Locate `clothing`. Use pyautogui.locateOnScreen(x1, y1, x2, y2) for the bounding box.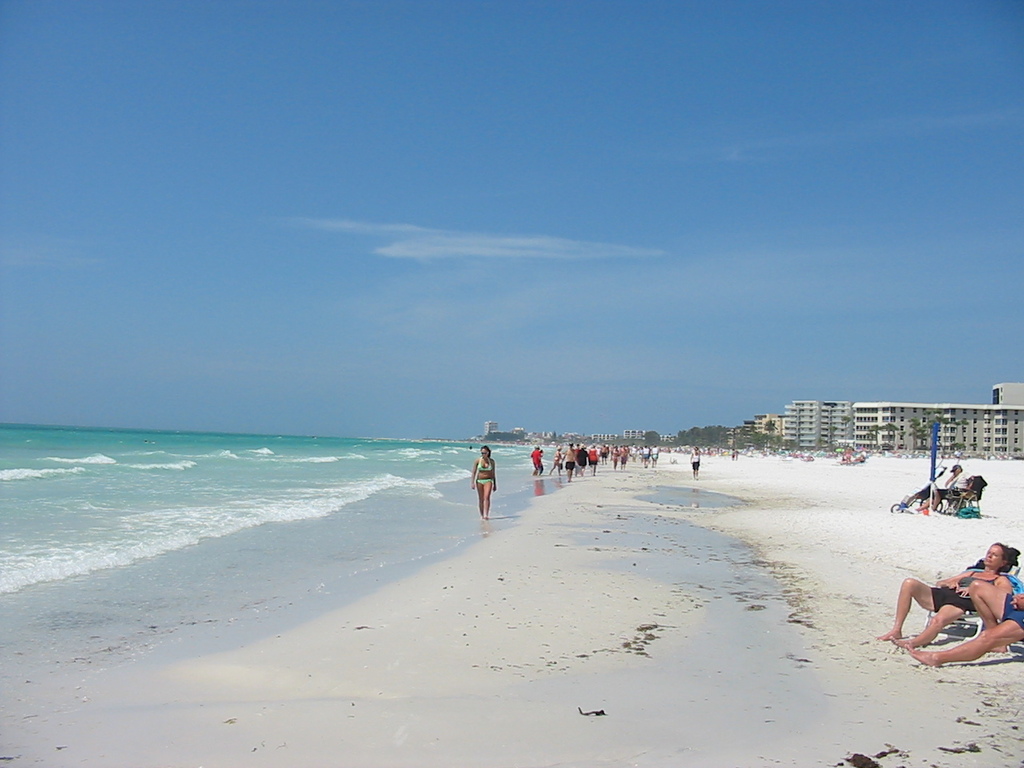
pyautogui.locateOnScreen(478, 454, 500, 498).
